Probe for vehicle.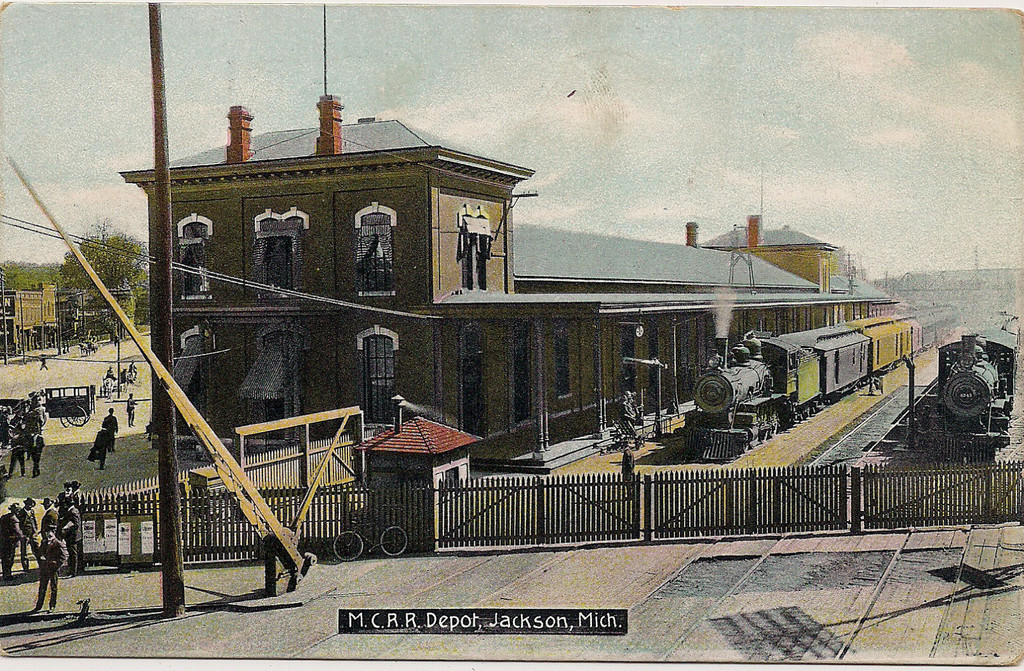
Probe result: bbox(898, 314, 1018, 464).
